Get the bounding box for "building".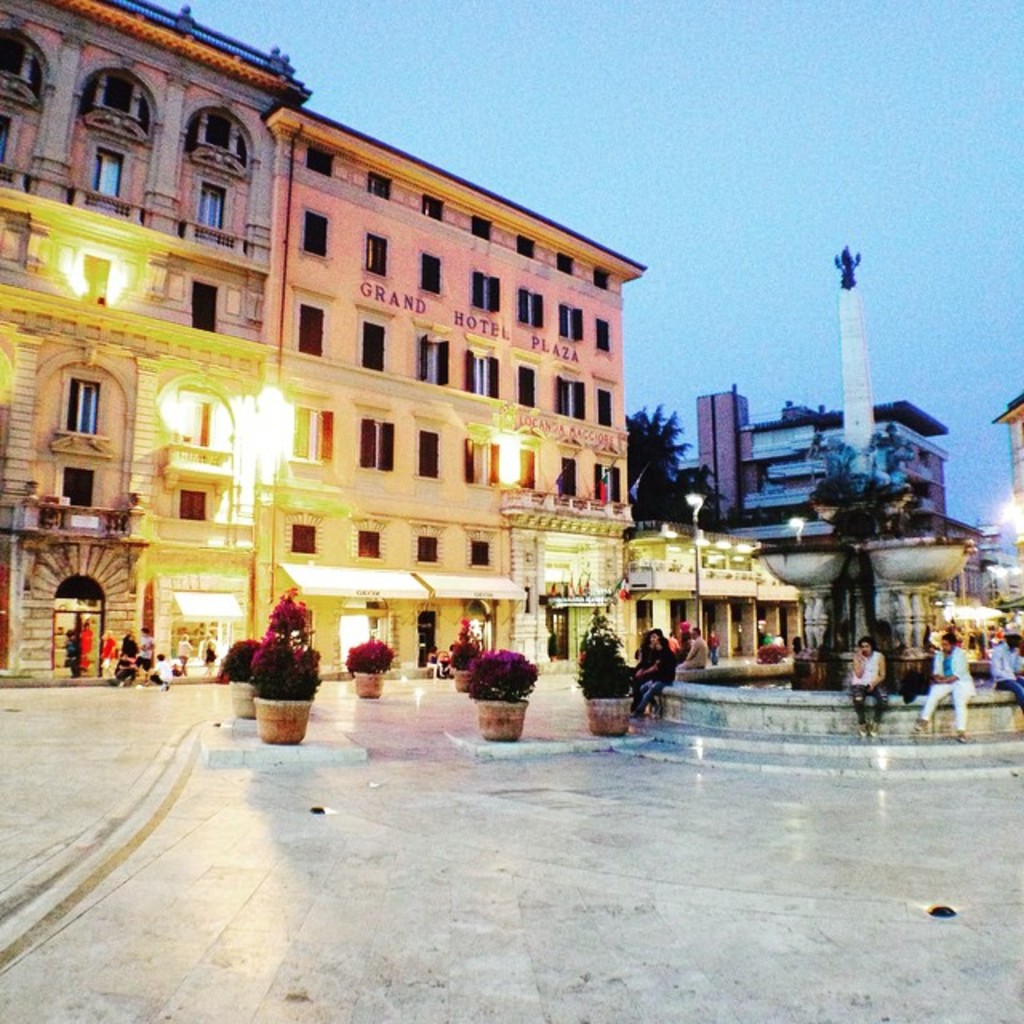
264:104:646:683.
